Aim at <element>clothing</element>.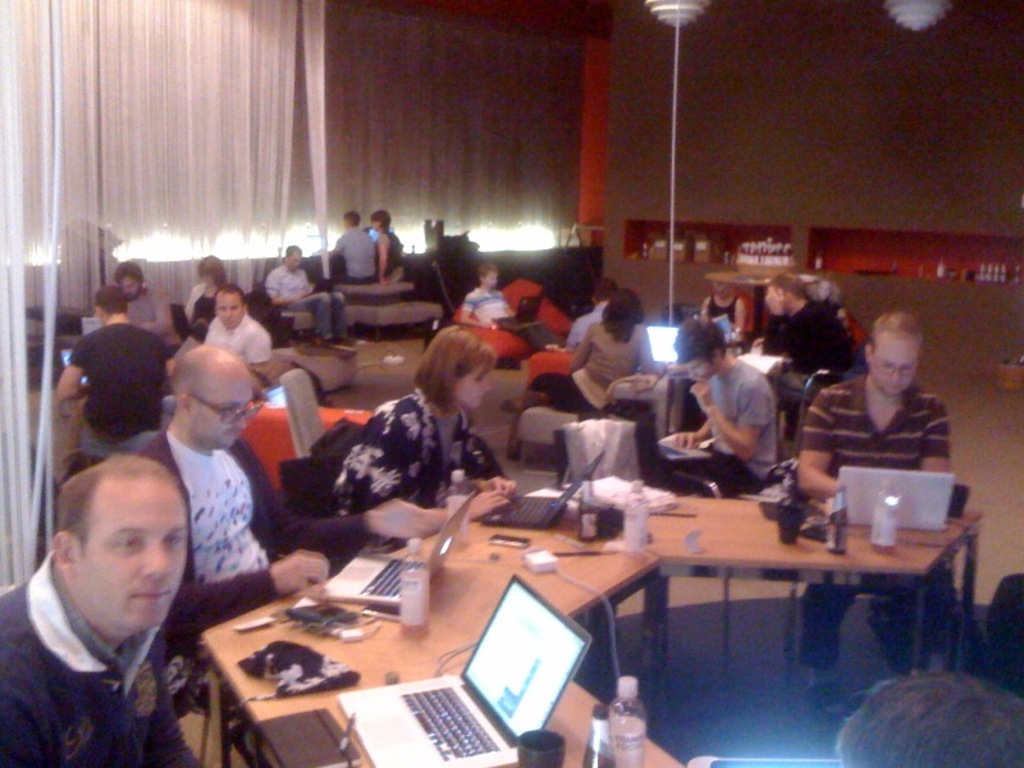
Aimed at BBox(372, 228, 404, 276).
